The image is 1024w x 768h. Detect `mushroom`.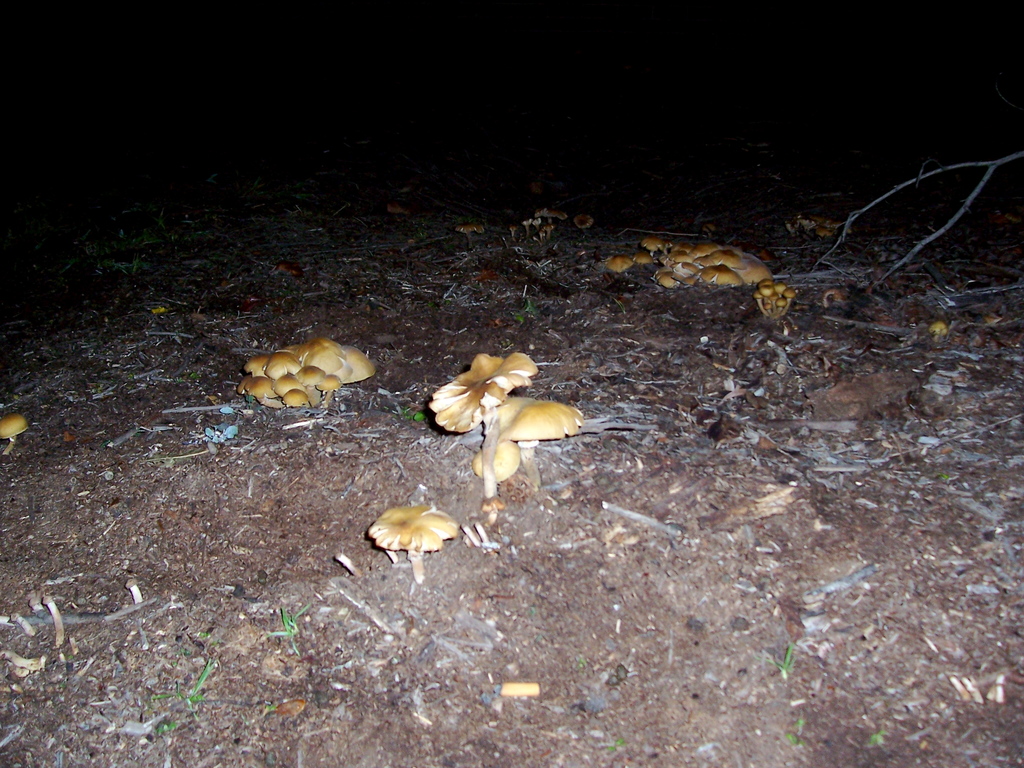
Detection: rect(362, 507, 456, 585).
